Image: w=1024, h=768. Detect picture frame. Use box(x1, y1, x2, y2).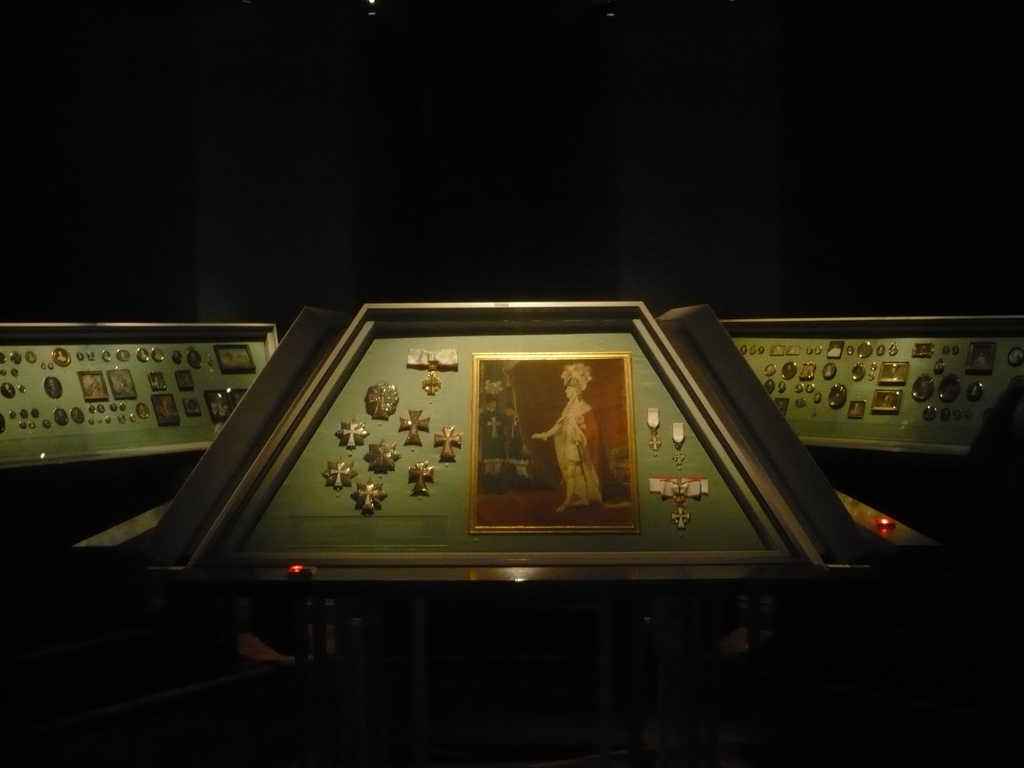
box(764, 380, 774, 392).
